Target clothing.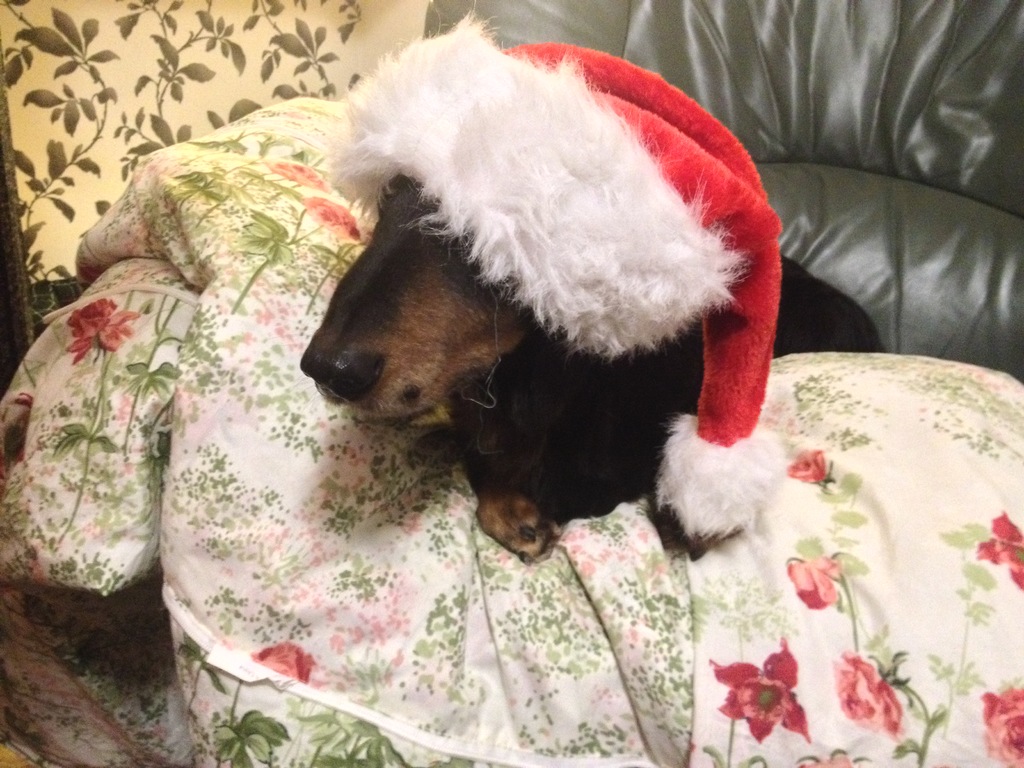
Target region: l=0, t=57, r=1023, b=767.
